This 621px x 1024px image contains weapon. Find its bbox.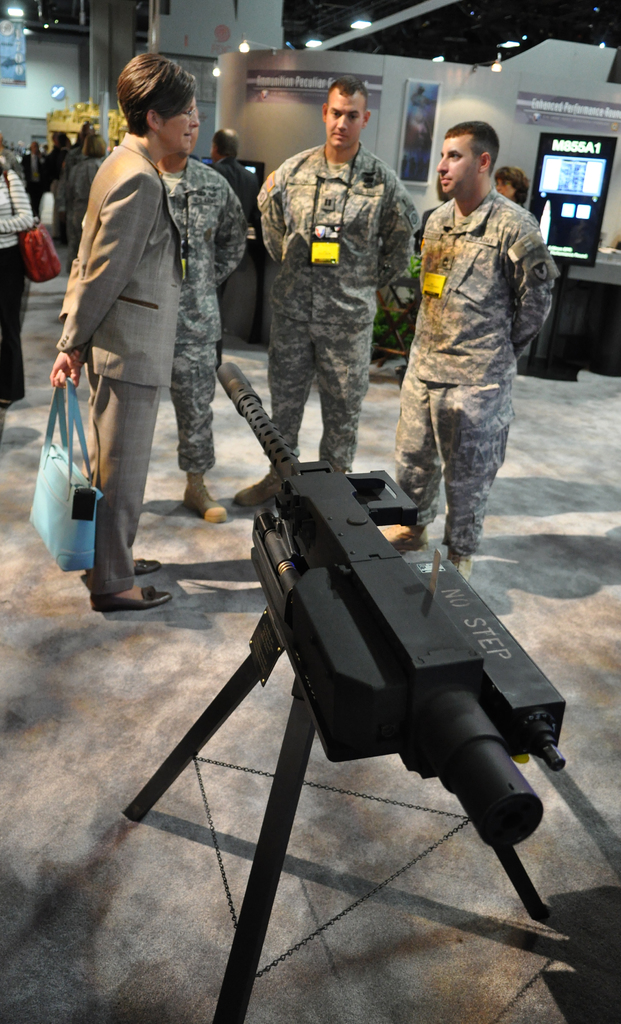
122/353/570/1023.
